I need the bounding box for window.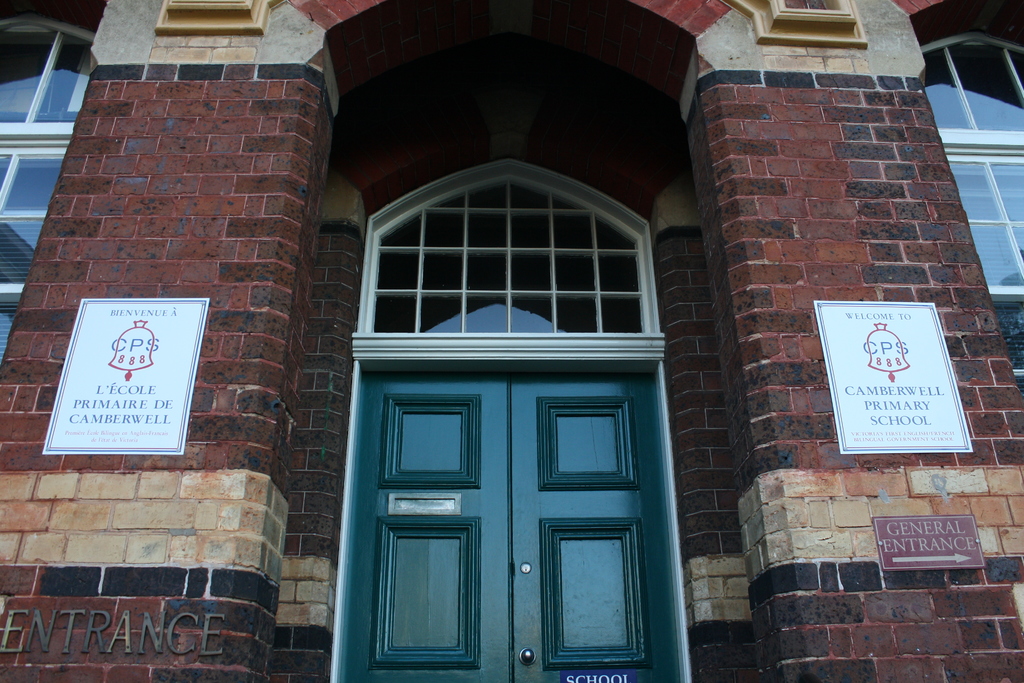
Here it is: crop(342, 179, 674, 443).
